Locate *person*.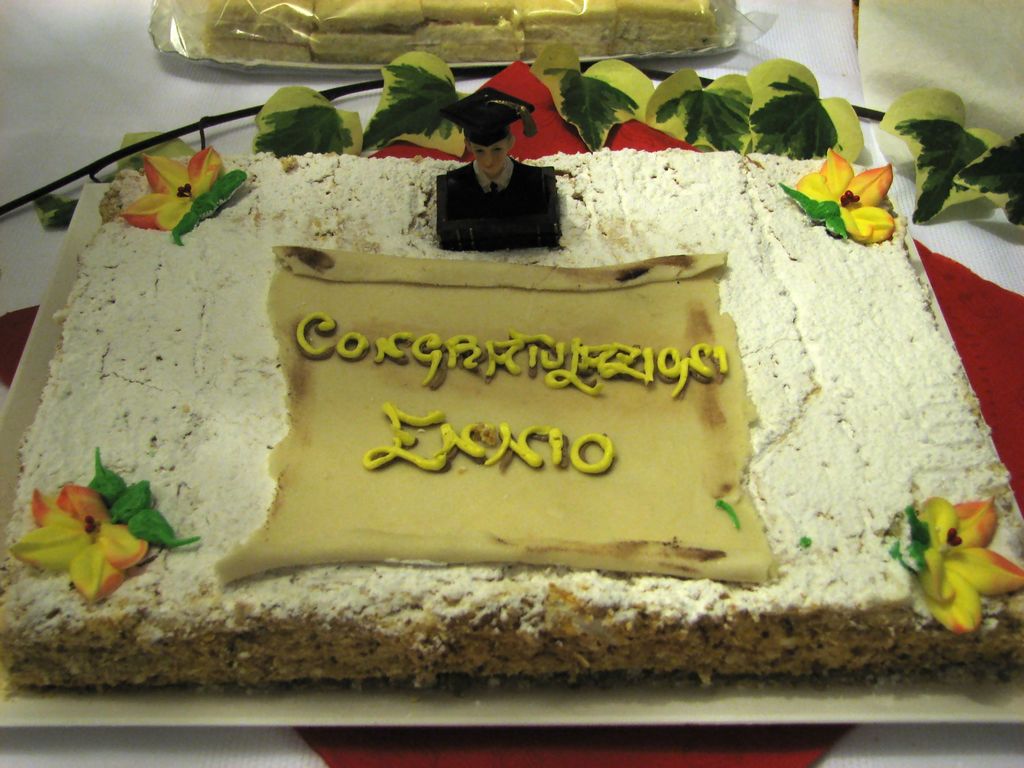
Bounding box: rect(415, 65, 570, 250).
